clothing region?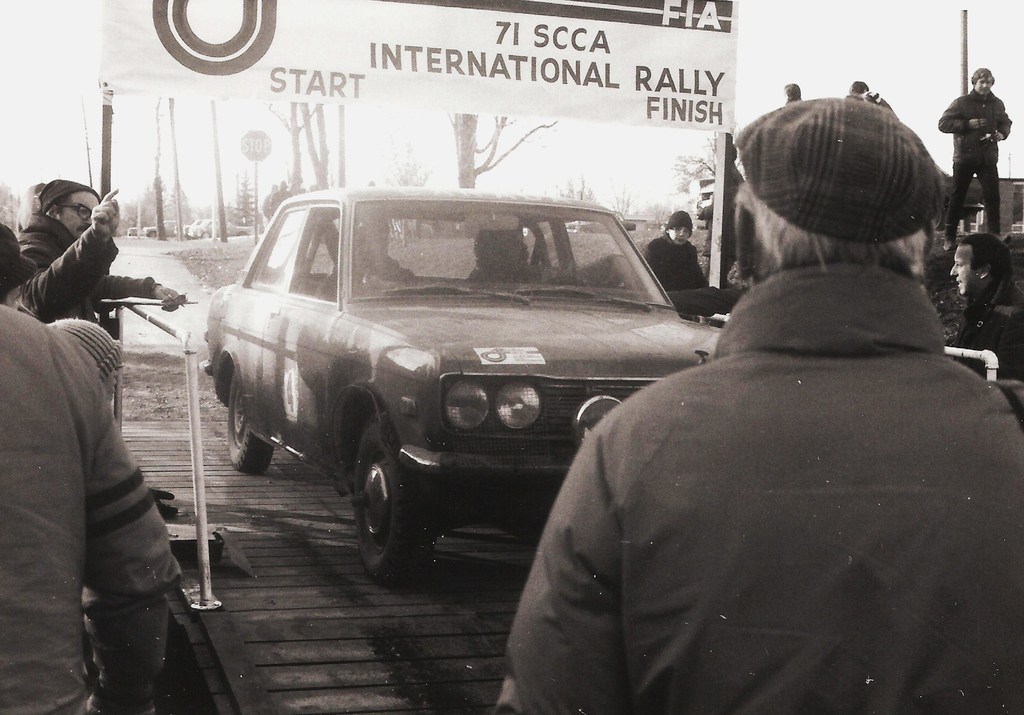
(646, 236, 711, 316)
